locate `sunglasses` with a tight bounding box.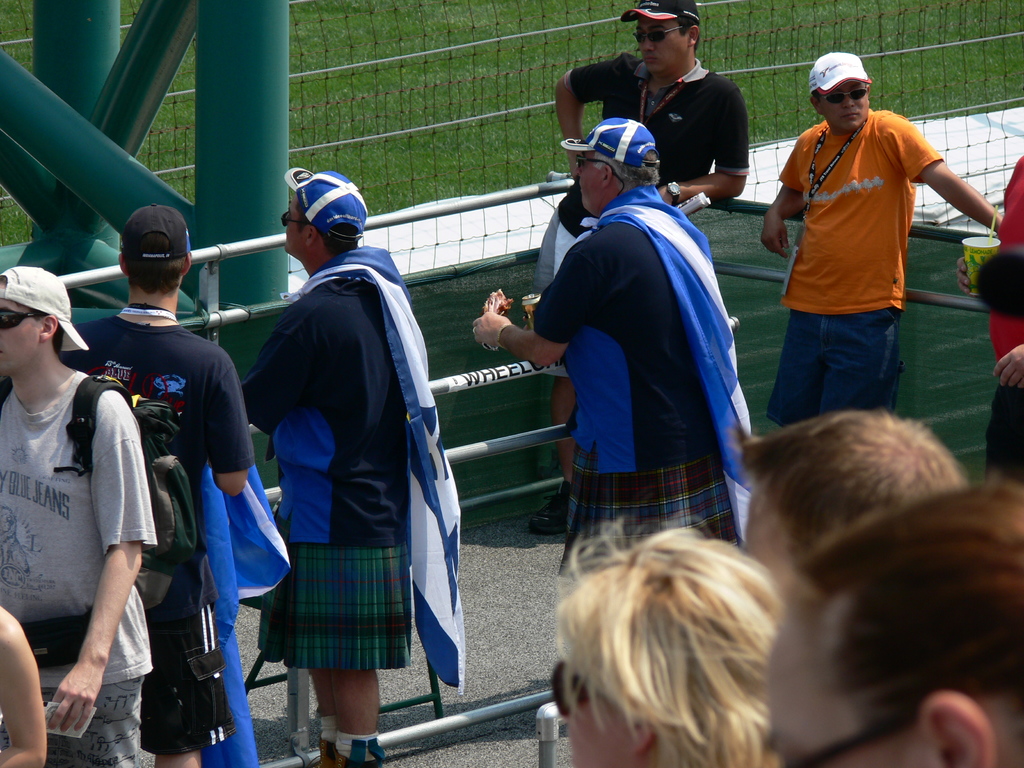
{"left": 813, "top": 84, "right": 874, "bottom": 108}.
